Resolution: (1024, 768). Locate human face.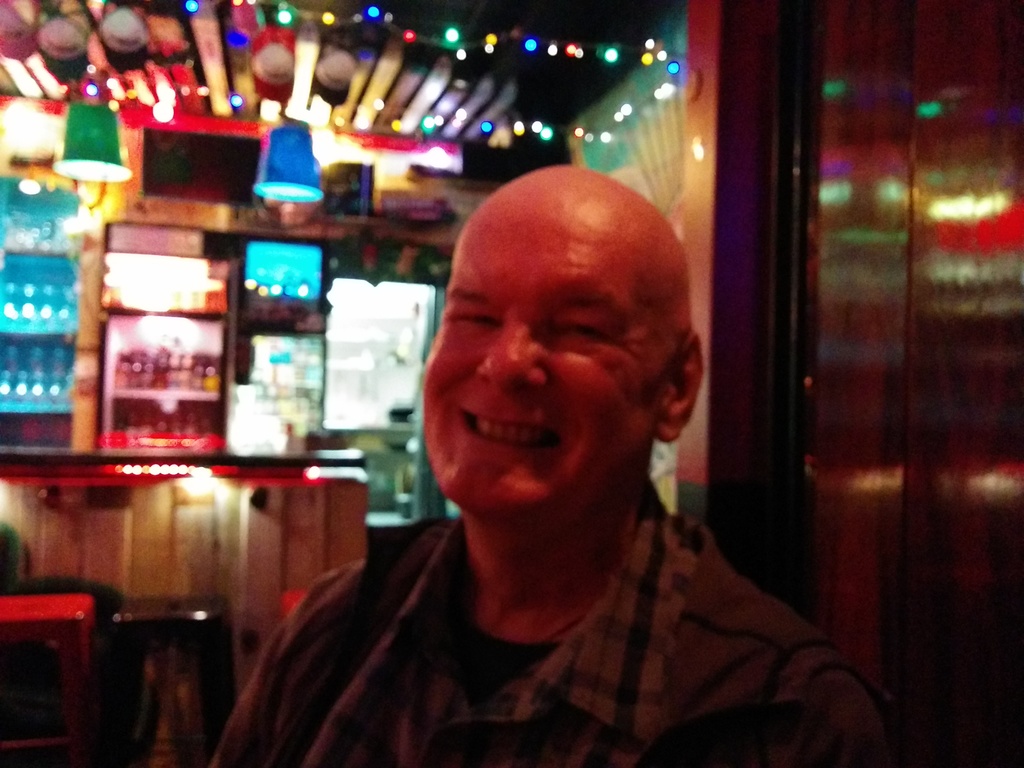
<box>419,204,662,509</box>.
